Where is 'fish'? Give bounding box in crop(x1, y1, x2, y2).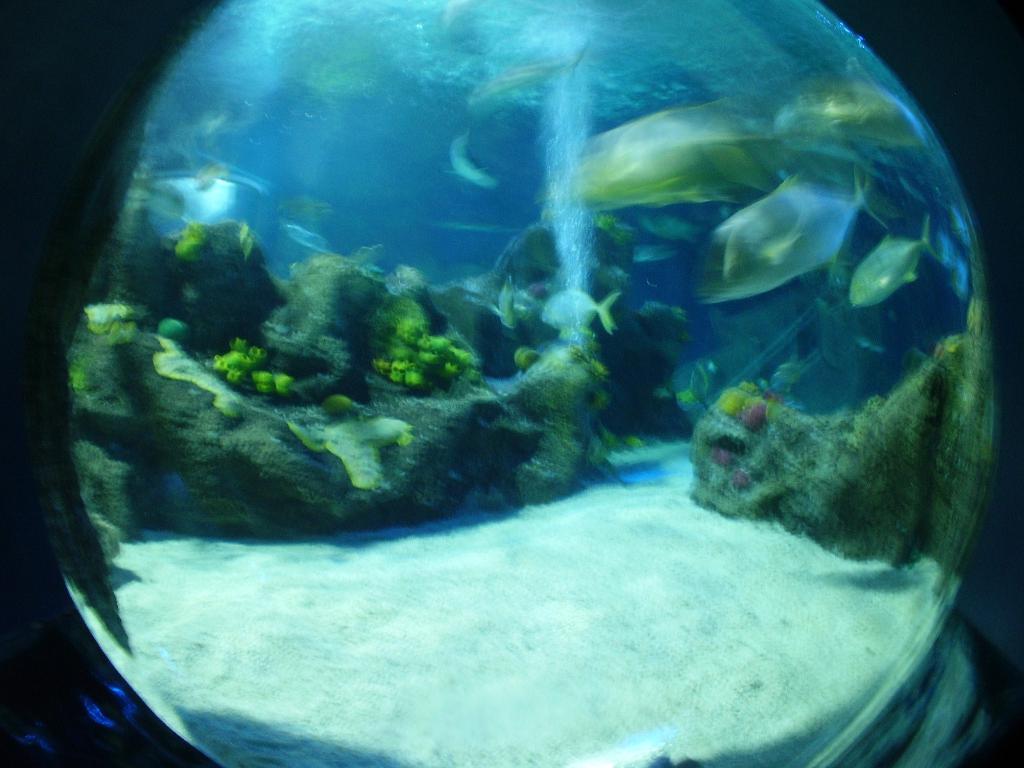
crop(138, 340, 273, 419).
